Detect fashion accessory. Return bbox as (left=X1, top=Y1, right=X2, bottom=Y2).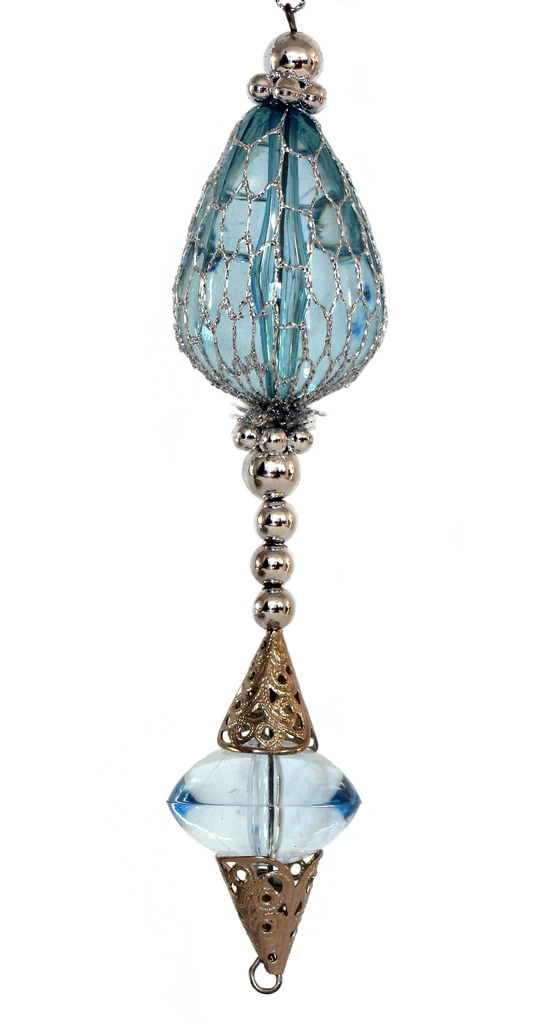
(left=165, top=0, right=387, bottom=994).
